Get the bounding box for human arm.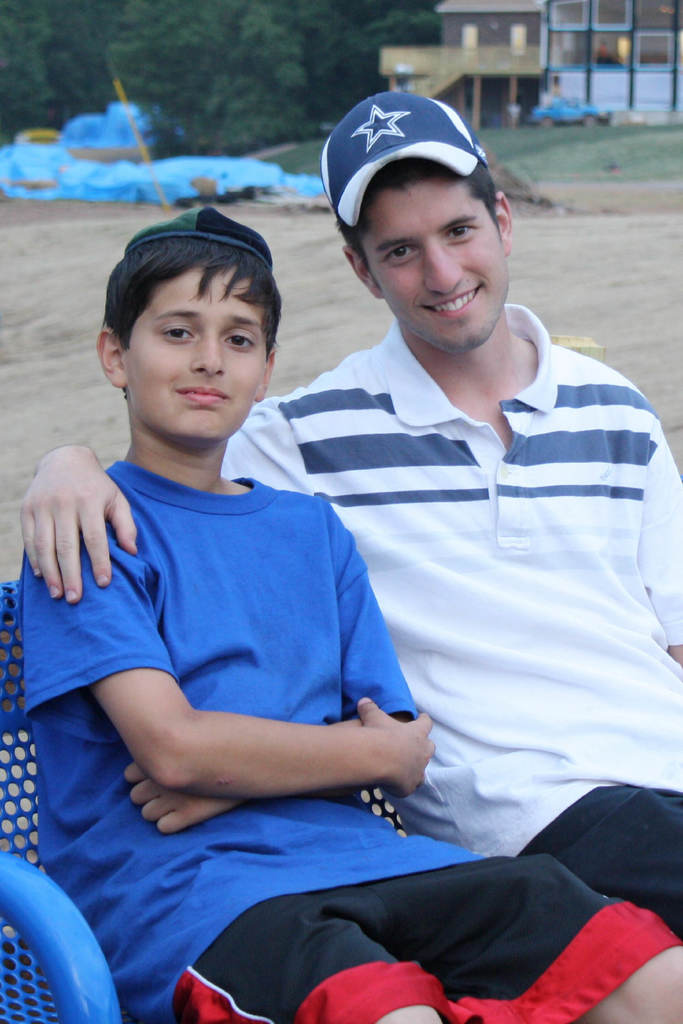
{"x1": 637, "y1": 403, "x2": 682, "y2": 664}.
